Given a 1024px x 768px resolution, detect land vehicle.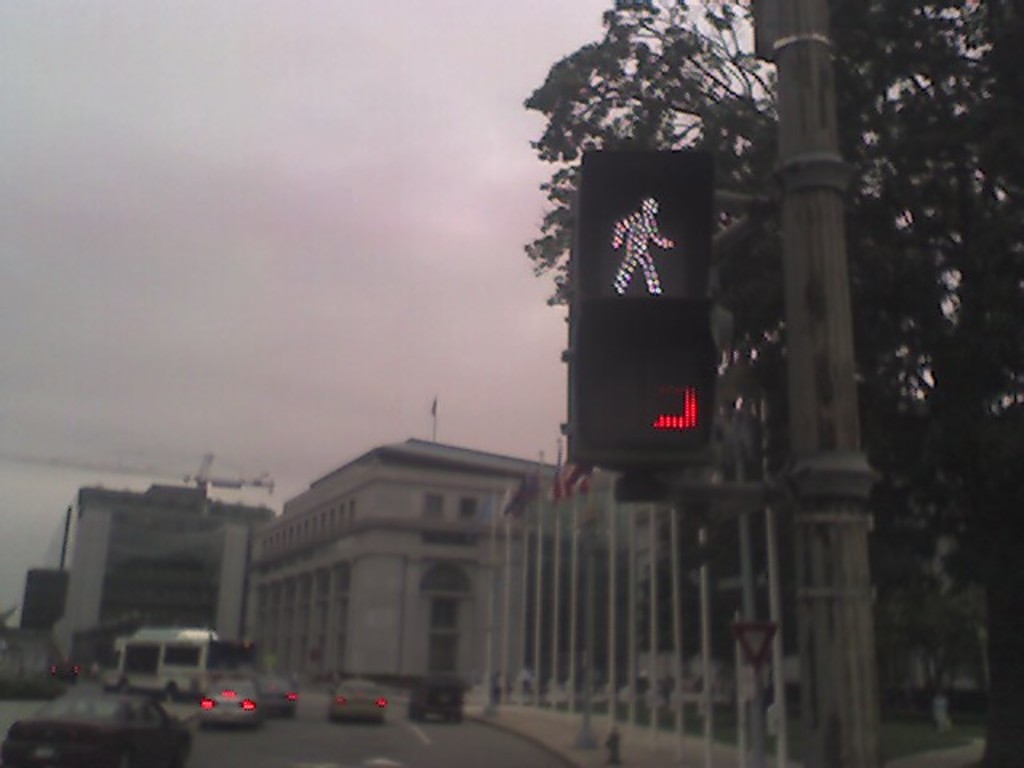
BBox(253, 675, 296, 712).
